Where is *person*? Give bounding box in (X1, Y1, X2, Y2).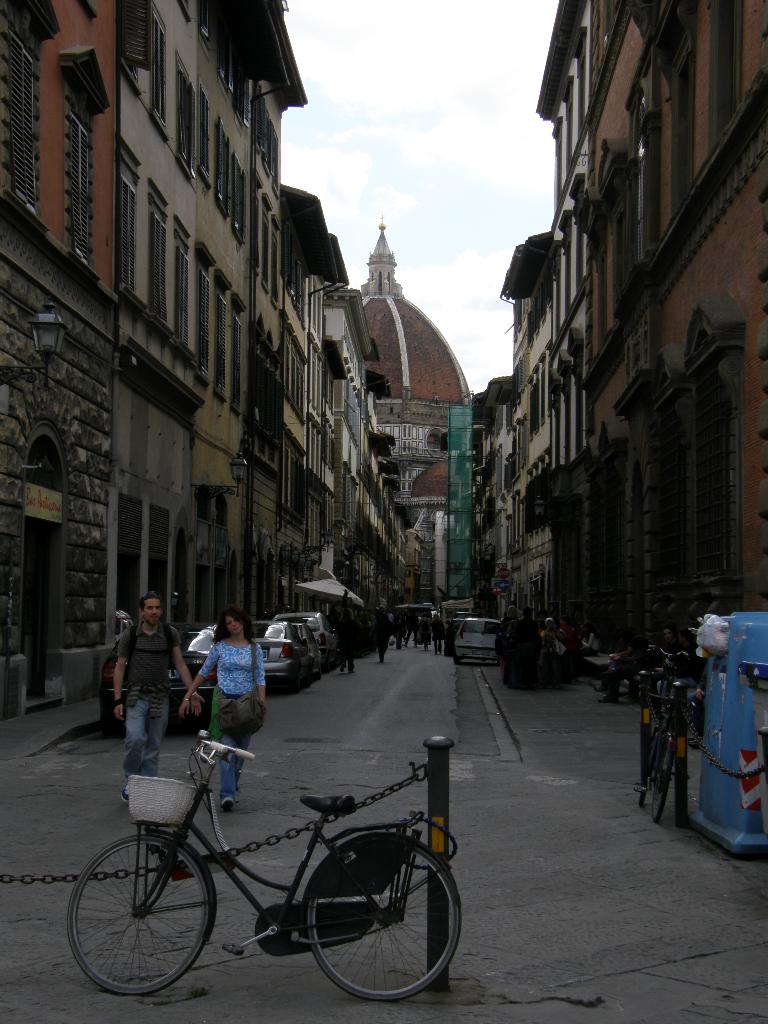
(409, 614, 421, 644).
